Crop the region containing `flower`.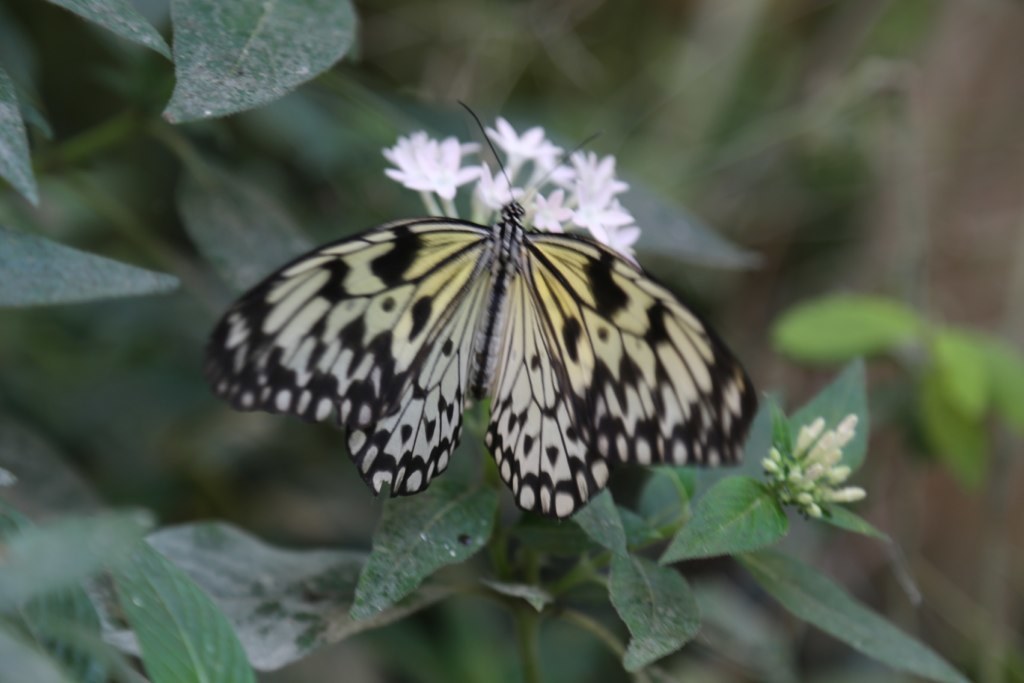
Crop region: (left=486, top=111, right=562, bottom=175).
